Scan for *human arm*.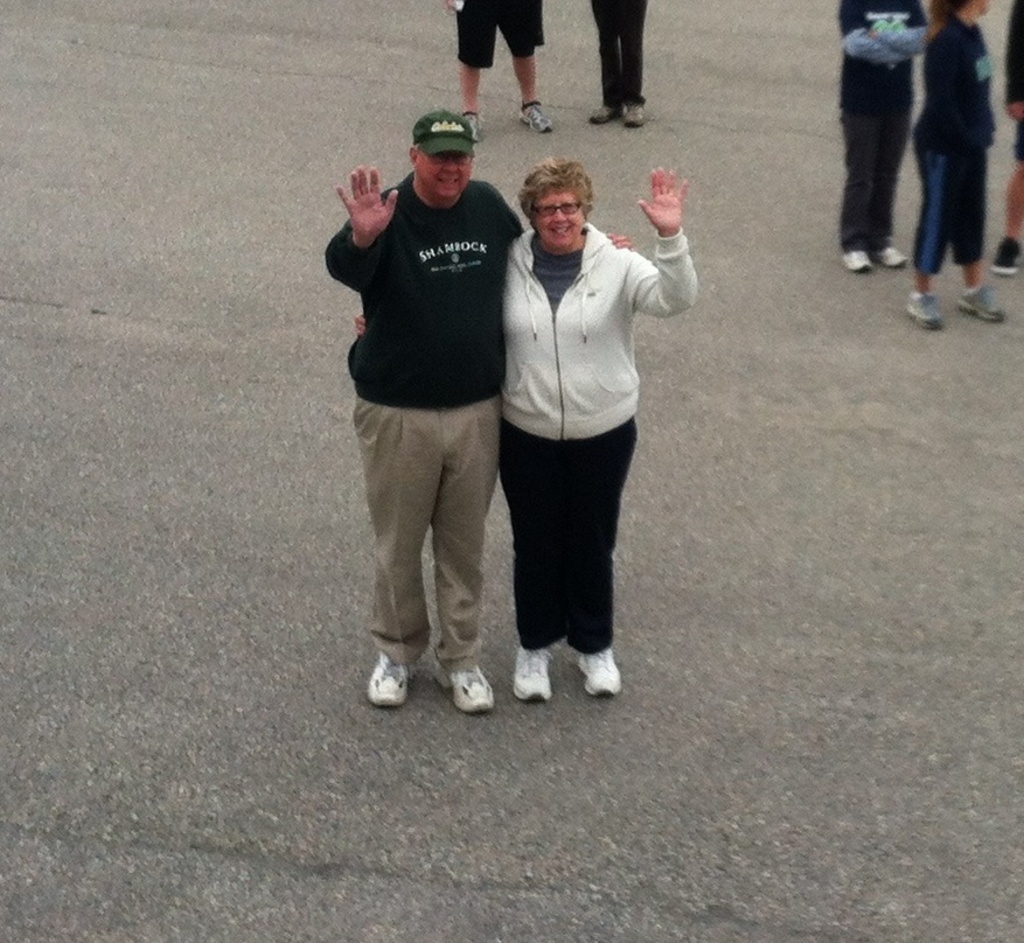
Scan result: bbox=(862, 0, 931, 55).
